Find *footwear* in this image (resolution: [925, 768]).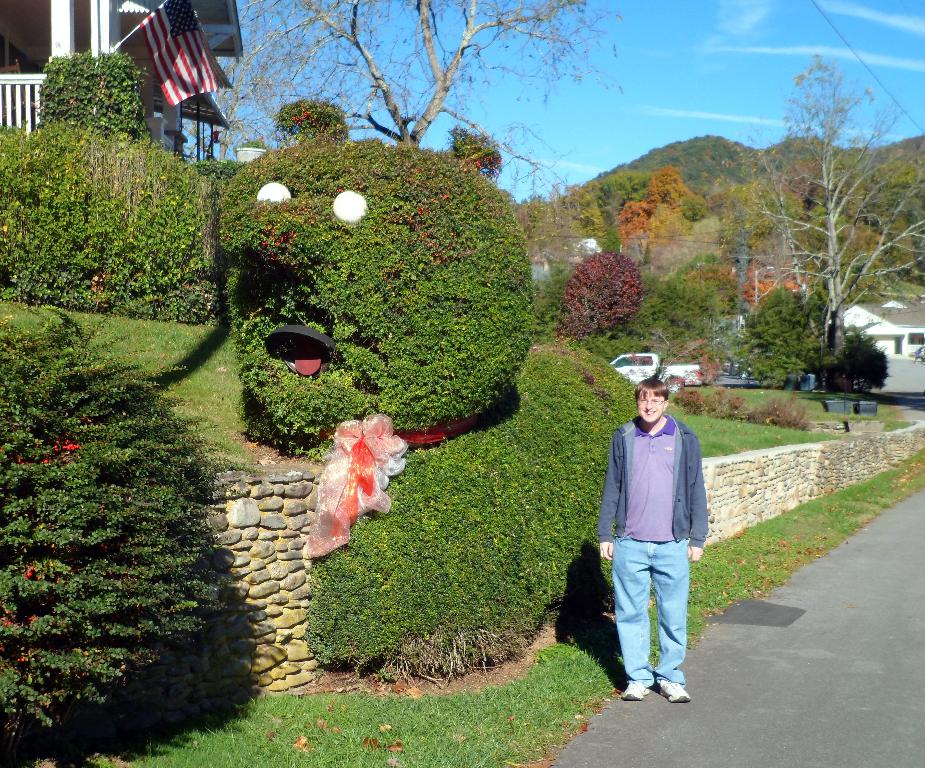
crop(619, 679, 653, 701).
